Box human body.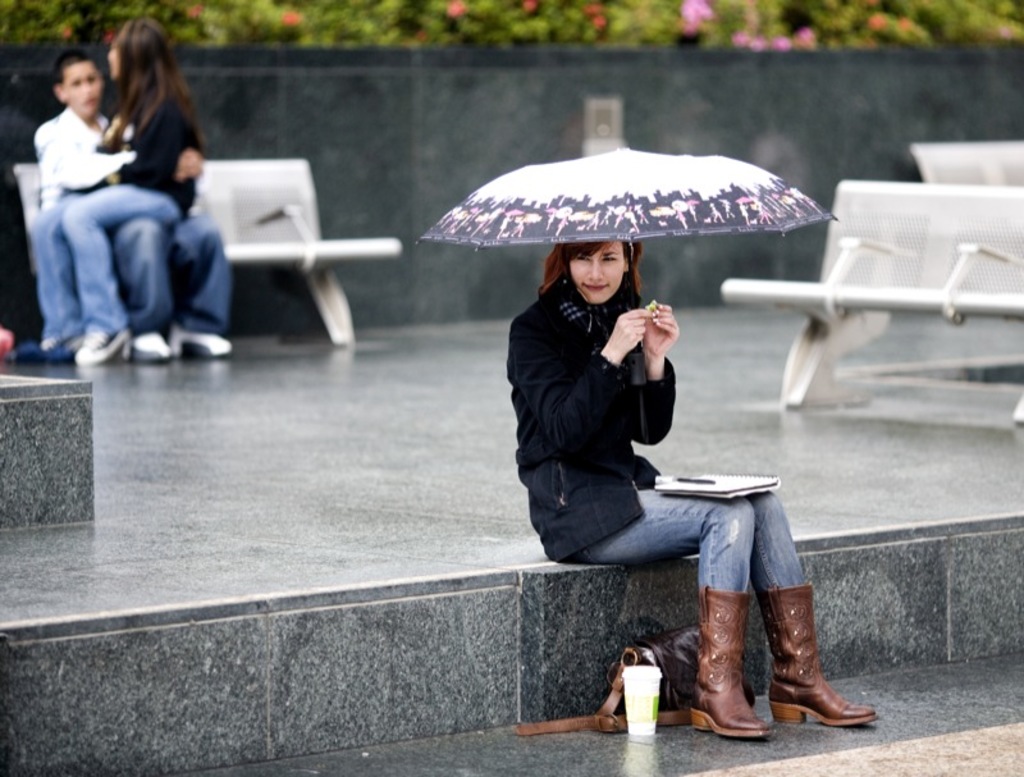
locate(517, 271, 878, 751).
